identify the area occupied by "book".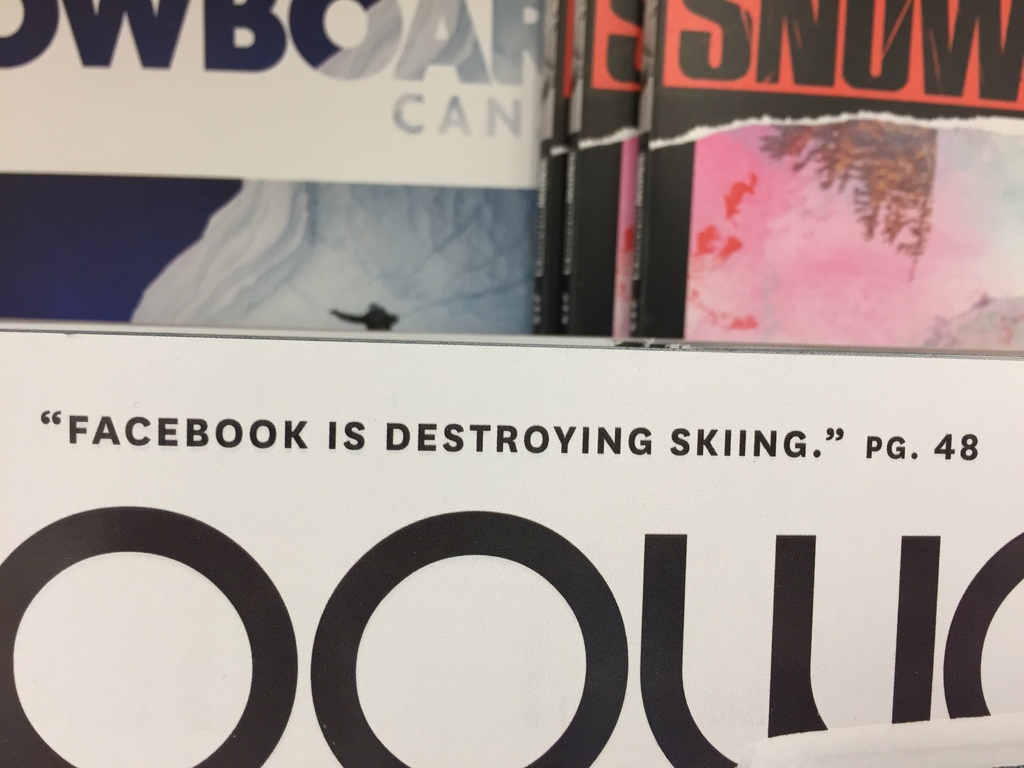
Area: {"x1": 530, "y1": 0, "x2": 571, "y2": 333}.
